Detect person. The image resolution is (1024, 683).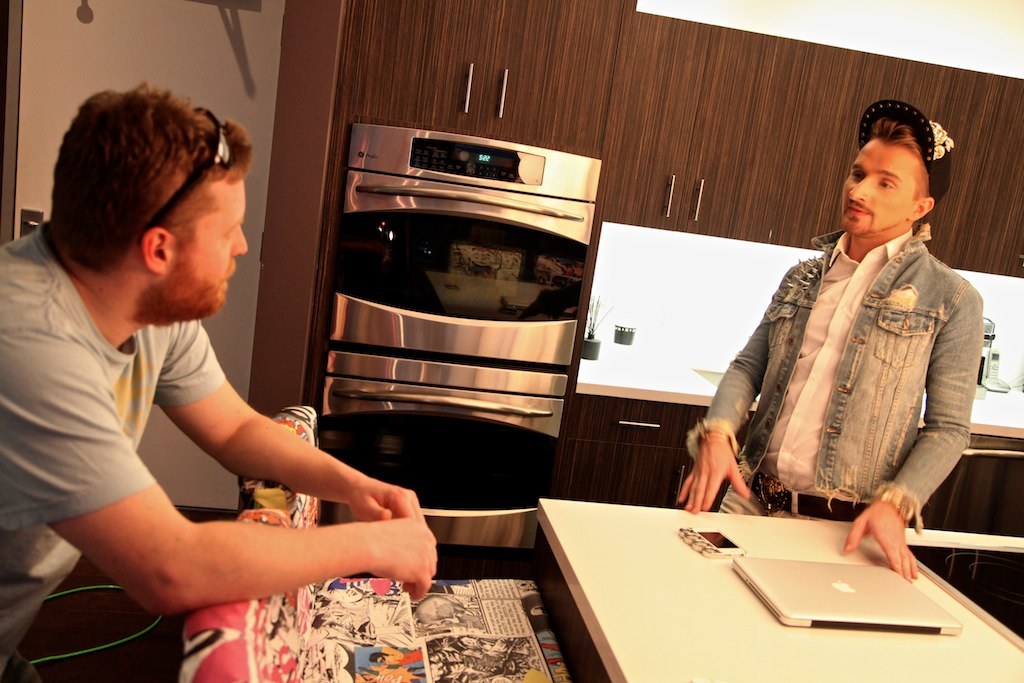
locate(0, 81, 442, 682).
